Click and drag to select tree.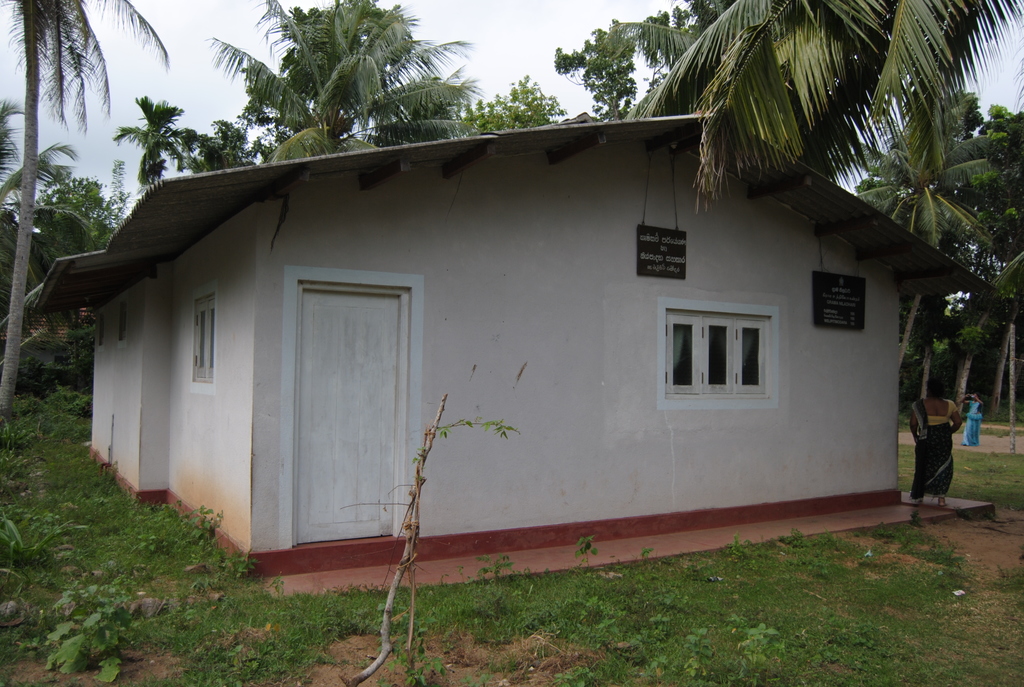
Selection: locate(611, 0, 1023, 223).
